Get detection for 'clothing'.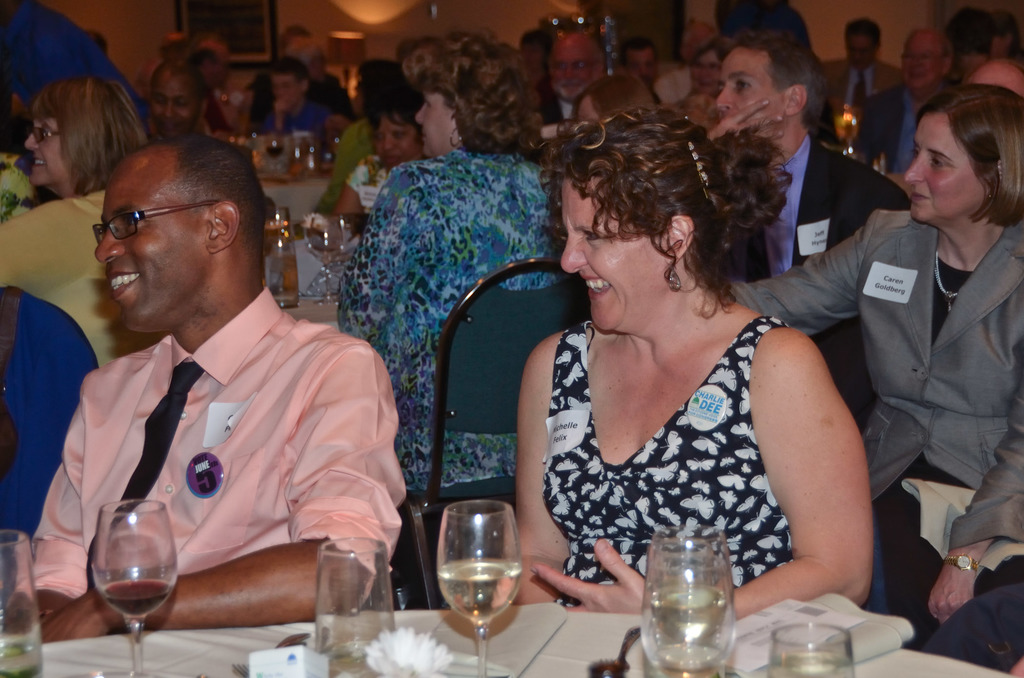
Detection: 345/147/580/510.
